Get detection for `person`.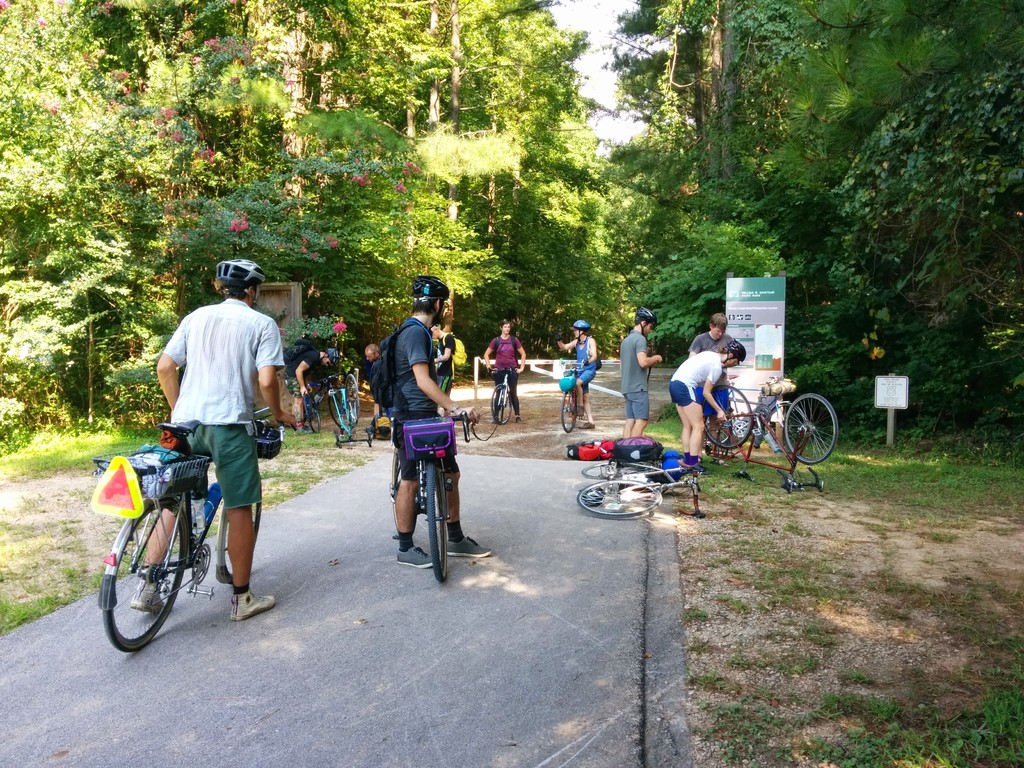
Detection: Rect(671, 339, 748, 476).
